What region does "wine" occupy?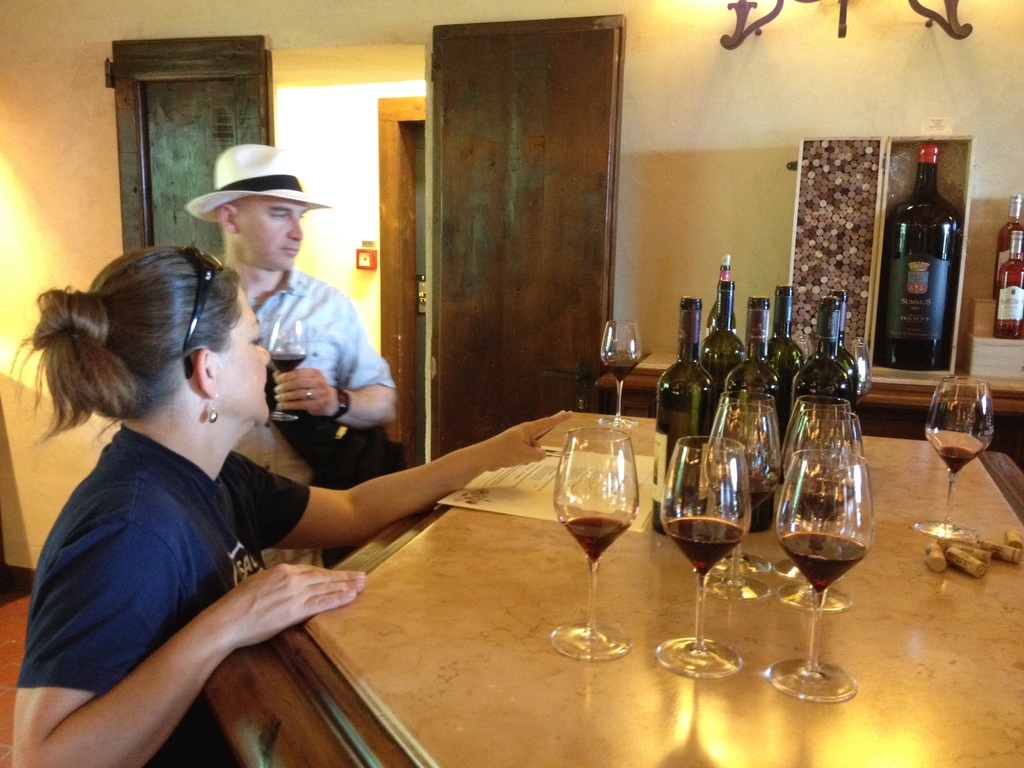
crop(997, 232, 1020, 342).
